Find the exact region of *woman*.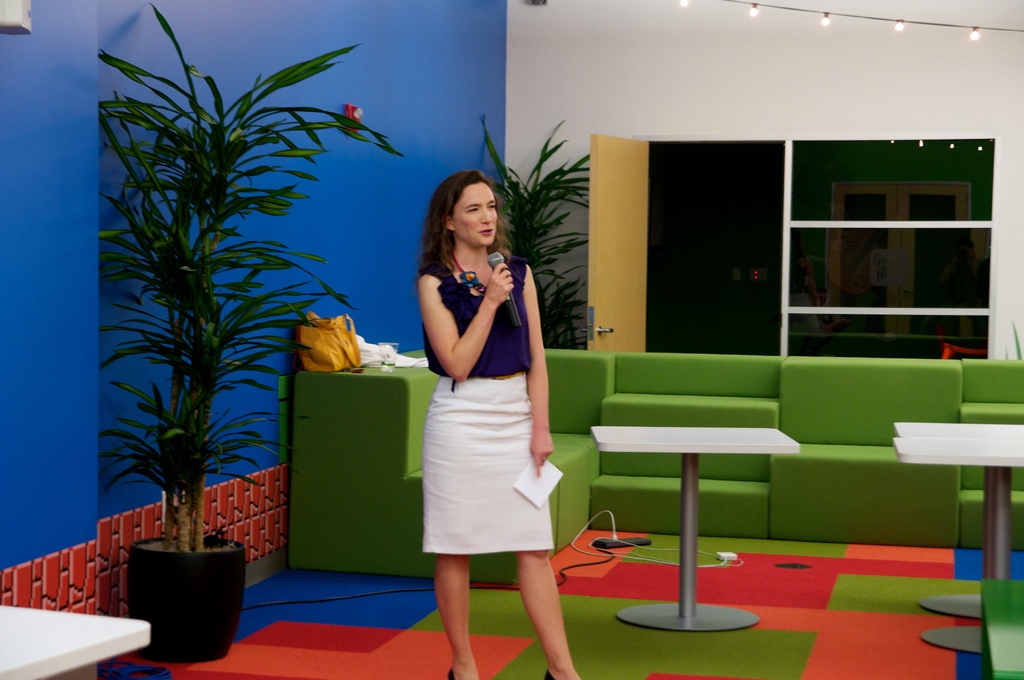
Exact region: (left=404, top=156, right=577, bottom=647).
